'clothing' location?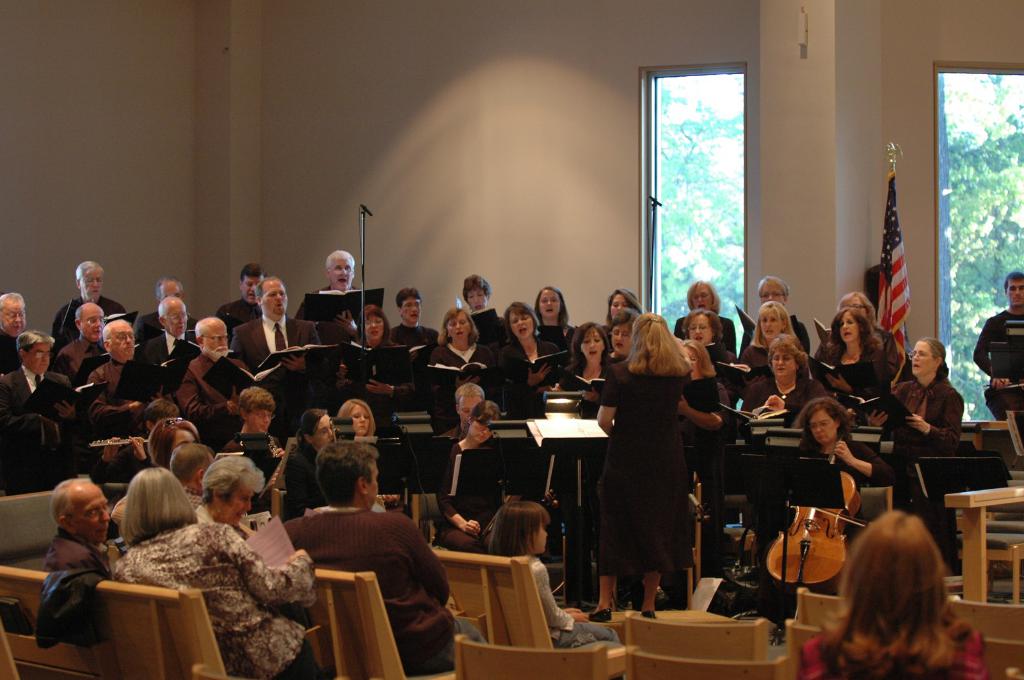
x1=879, y1=374, x2=958, y2=452
